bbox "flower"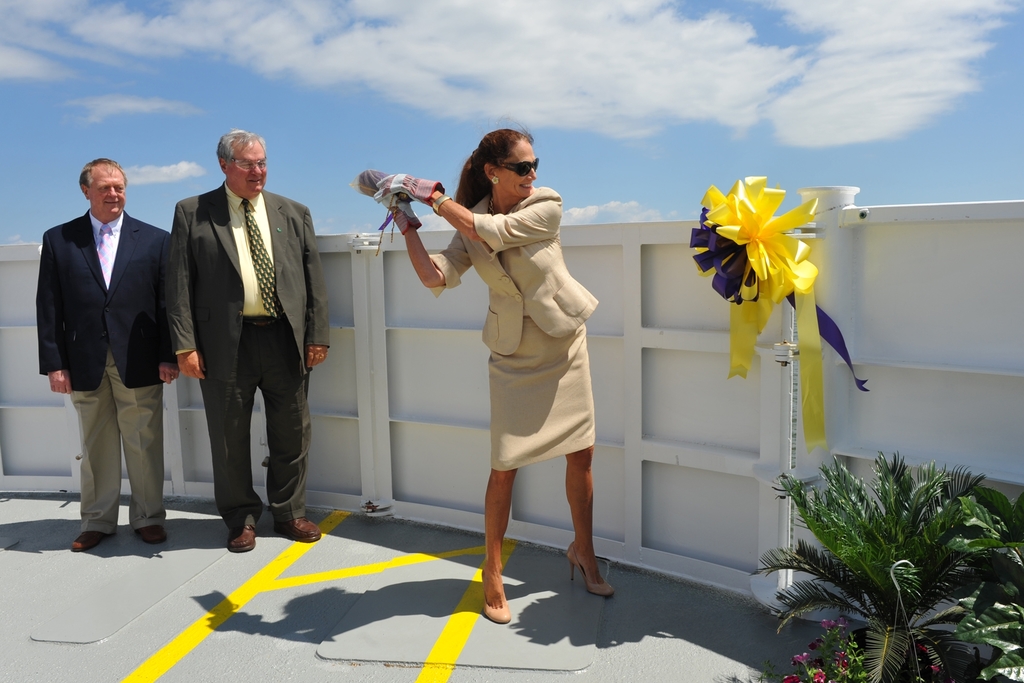
[x1=697, y1=172, x2=822, y2=452]
